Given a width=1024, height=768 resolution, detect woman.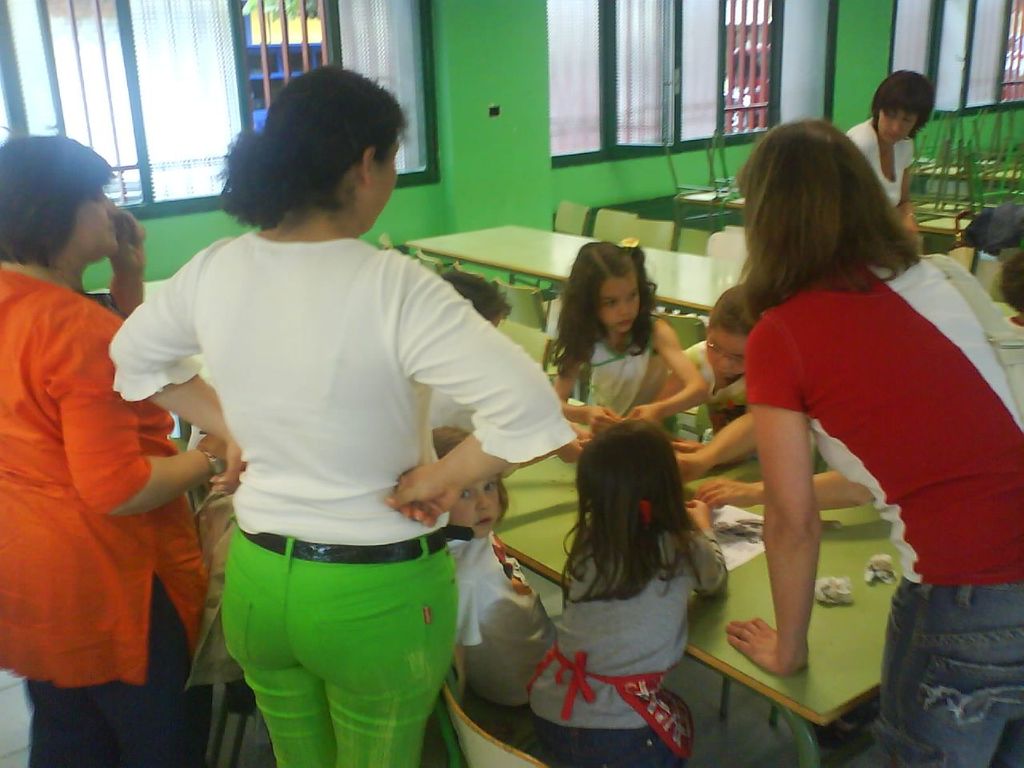
<region>685, 98, 991, 725</region>.
